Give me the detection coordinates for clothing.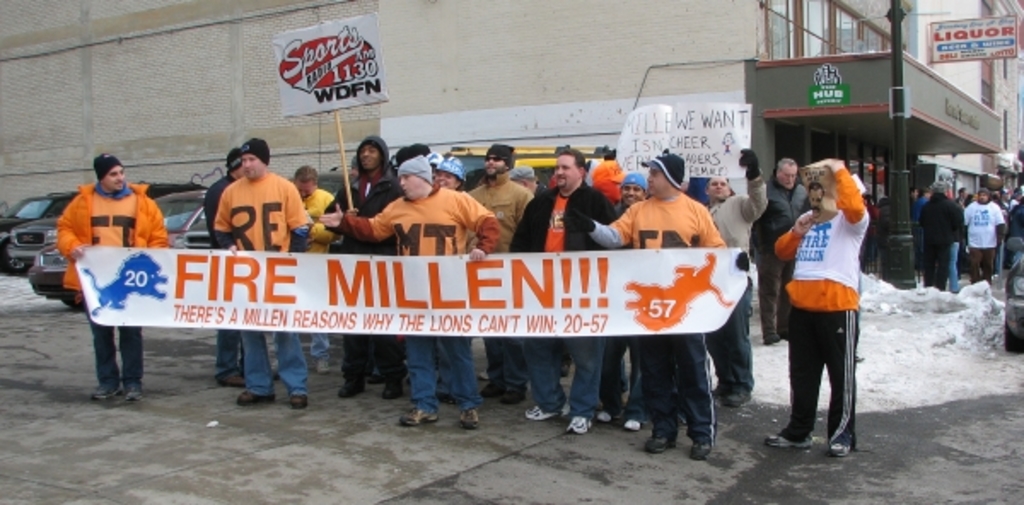
rect(457, 143, 532, 374).
